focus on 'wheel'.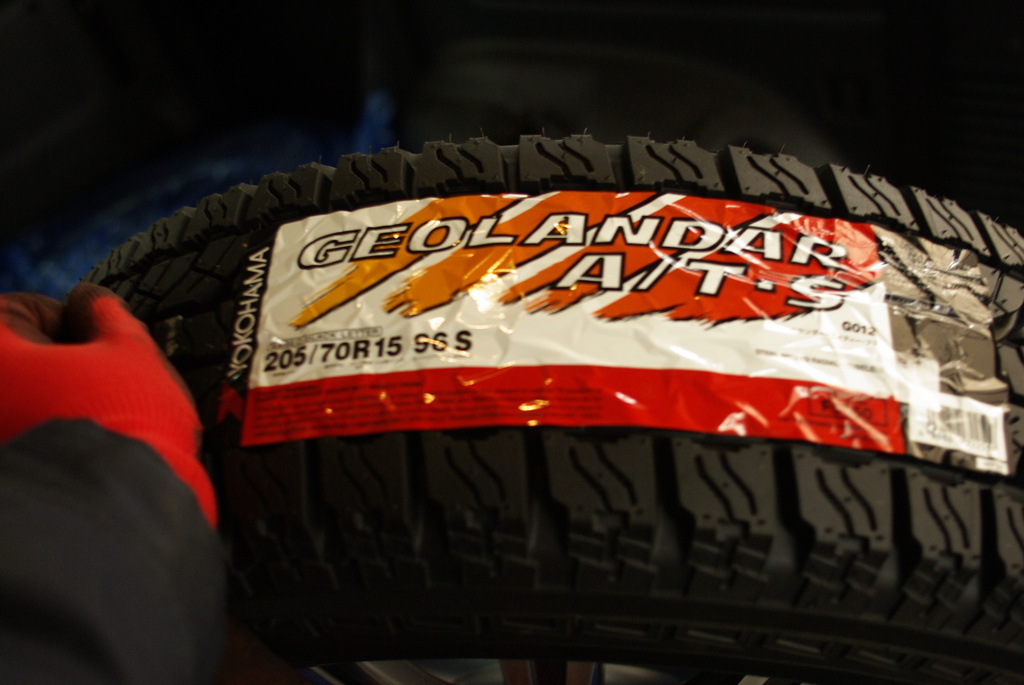
Focused at crop(78, 127, 1012, 684).
